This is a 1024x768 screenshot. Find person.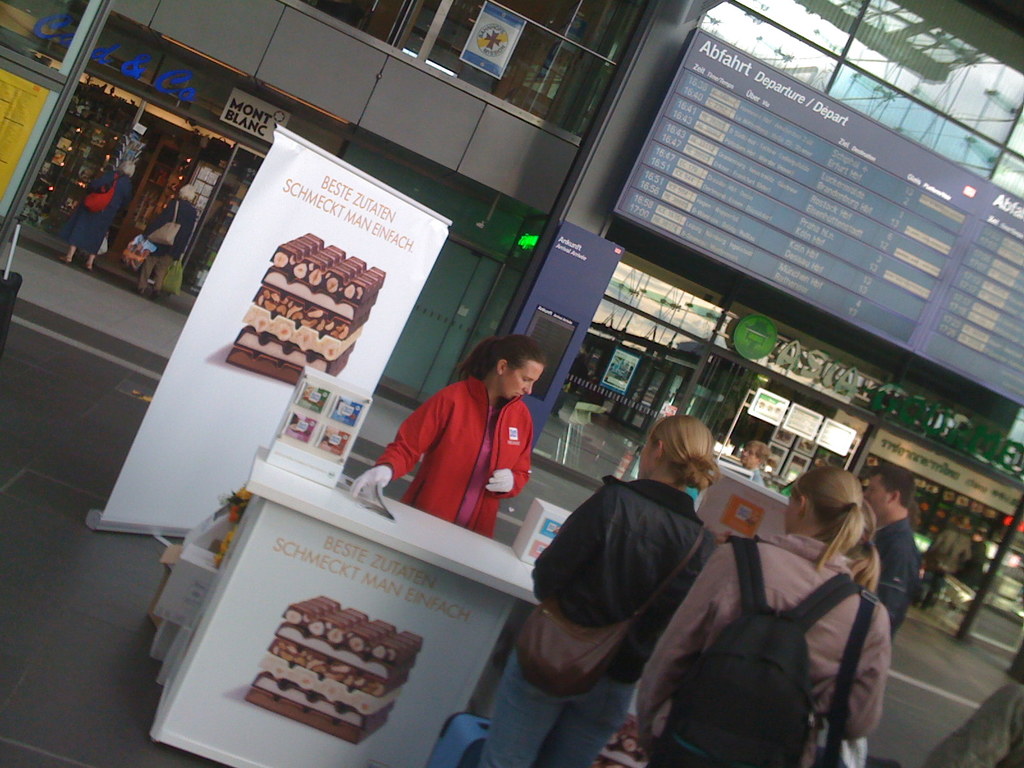
Bounding box: locate(117, 181, 202, 305).
